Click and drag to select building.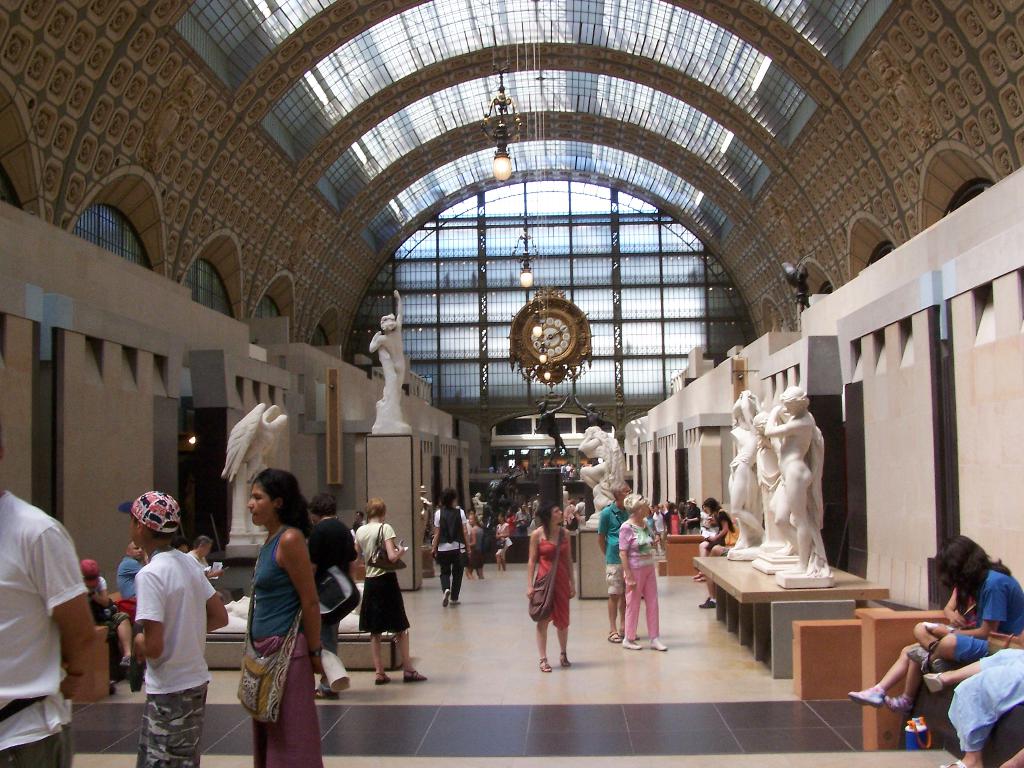
Selection: l=0, t=0, r=1023, b=767.
